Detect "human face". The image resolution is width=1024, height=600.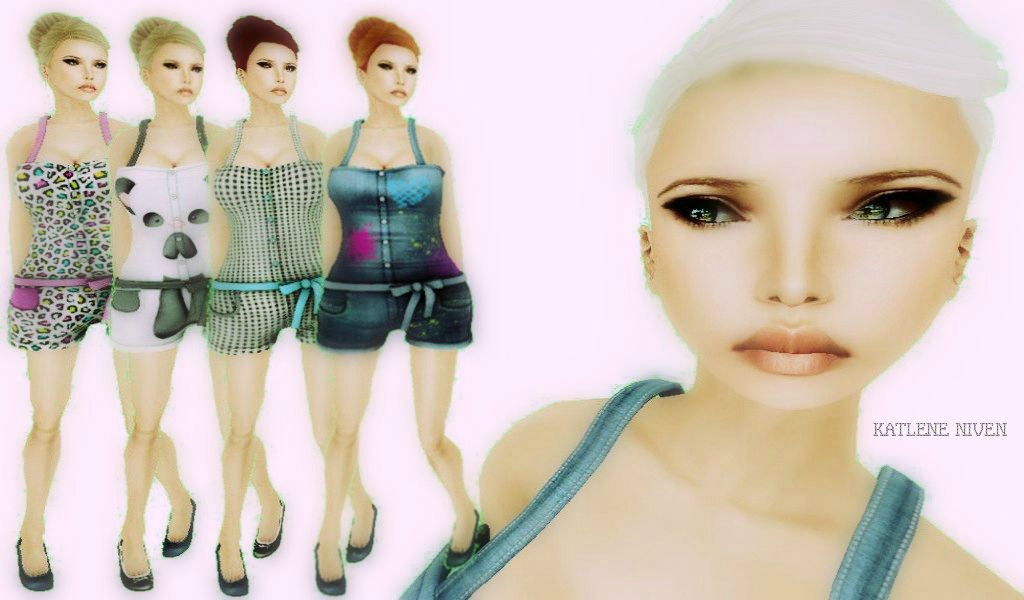
(left=147, top=41, right=202, bottom=107).
